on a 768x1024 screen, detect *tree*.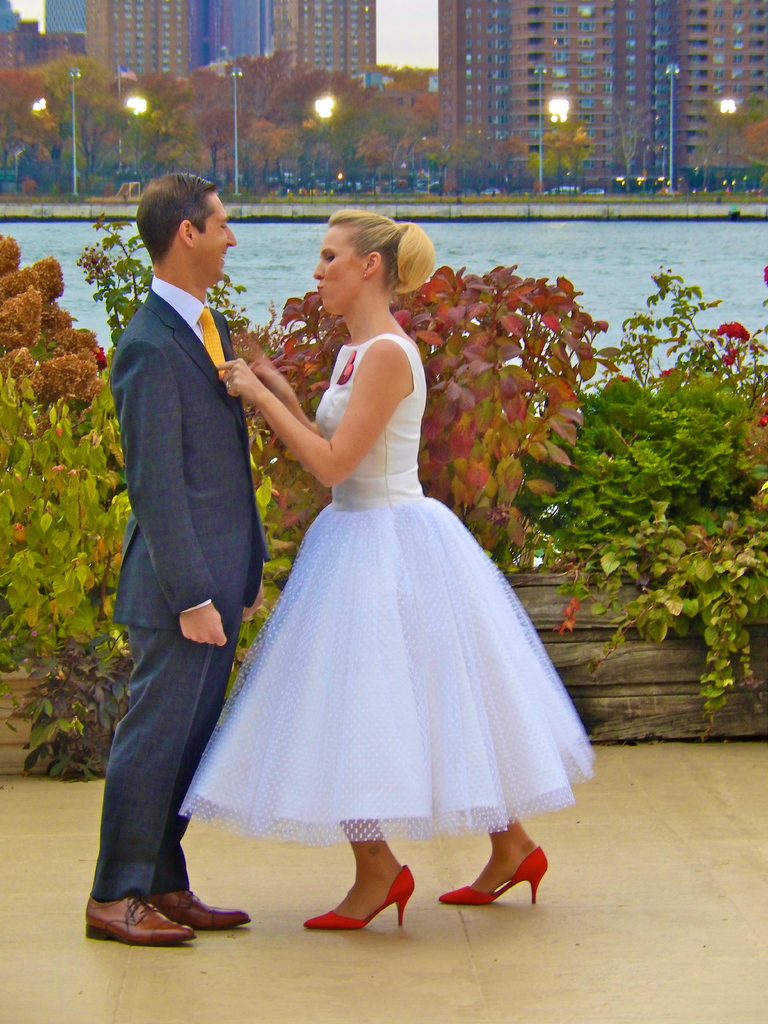
box(527, 89, 589, 197).
